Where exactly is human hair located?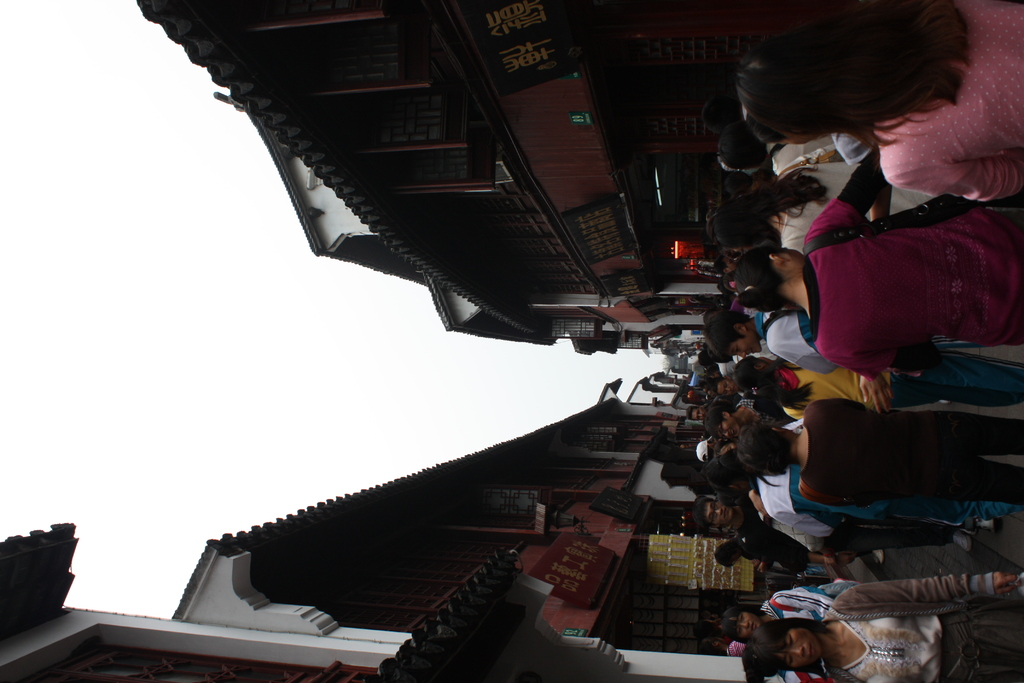
Its bounding box is bbox(733, 9, 994, 179).
